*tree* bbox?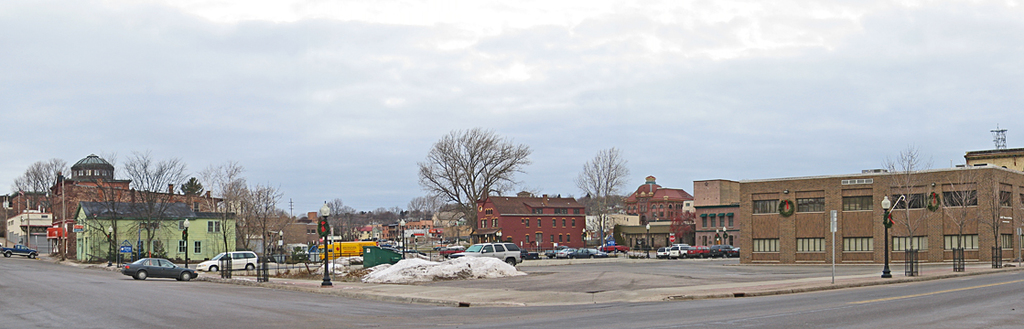
Rect(419, 125, 541, 239)
